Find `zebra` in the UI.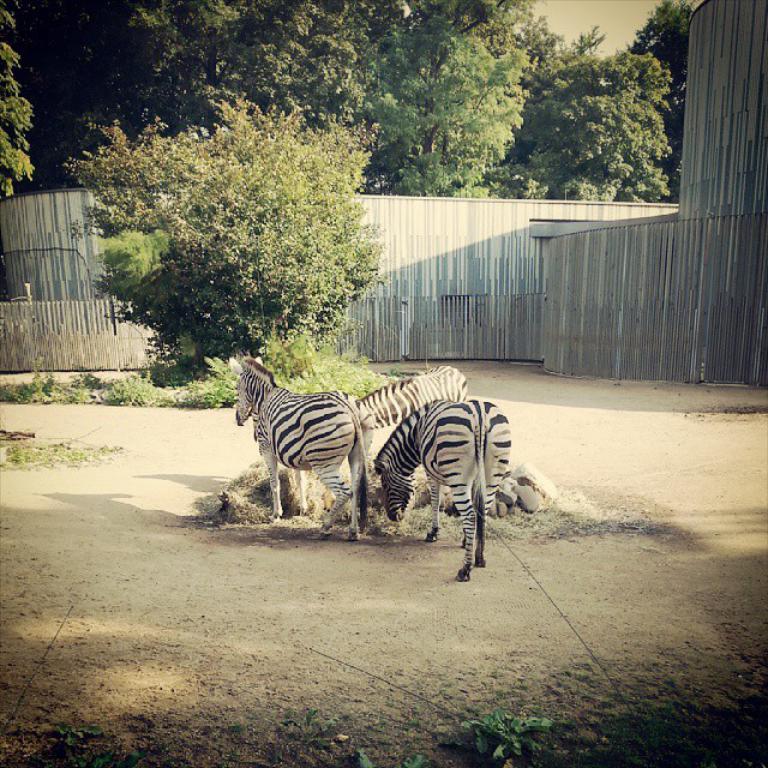
UI element at detection(370, 398, 514, 582).
